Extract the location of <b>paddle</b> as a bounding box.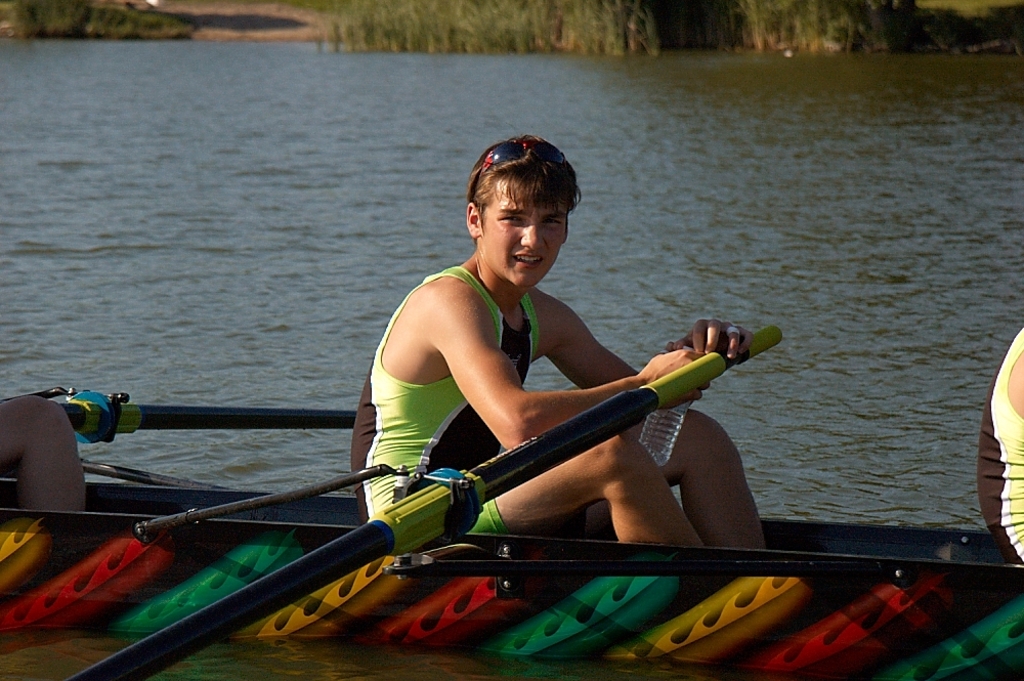
<box>18,375,359,437</box>.
